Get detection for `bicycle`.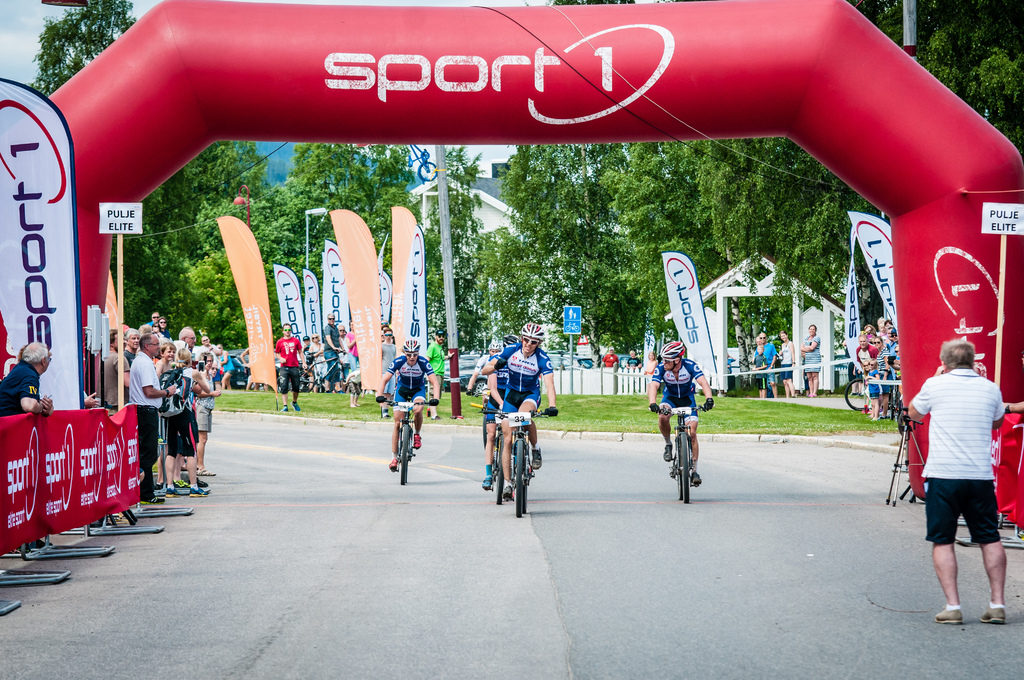
Detection: {"x1": 843, "y1": 375, "x2": 893, "y2": 412}.
